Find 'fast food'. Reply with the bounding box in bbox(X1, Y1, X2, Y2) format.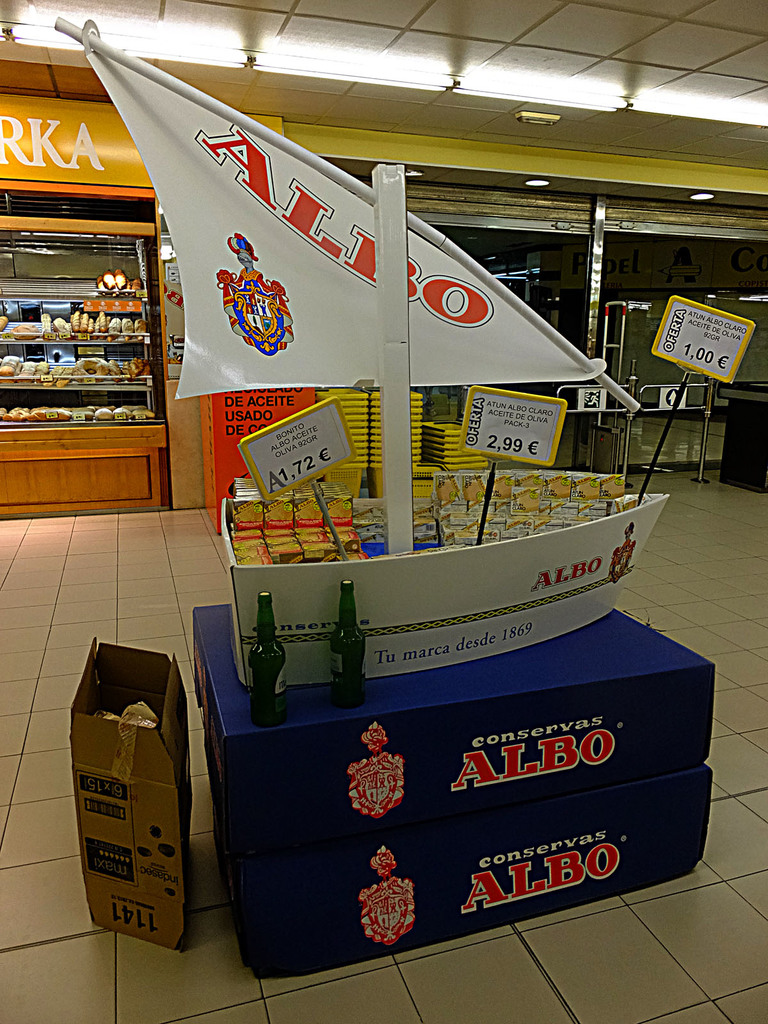
bbox(236, 498, 369, 568).
